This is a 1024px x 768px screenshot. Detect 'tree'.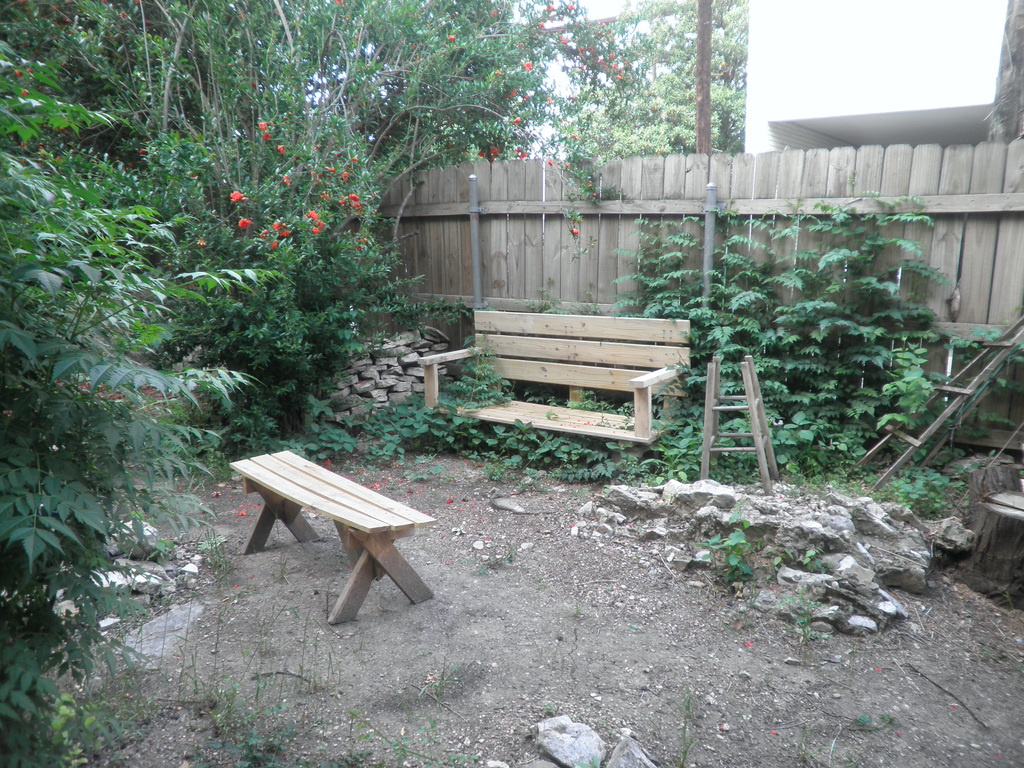
[x1=0, y1=52, x2=246, y2=767].
